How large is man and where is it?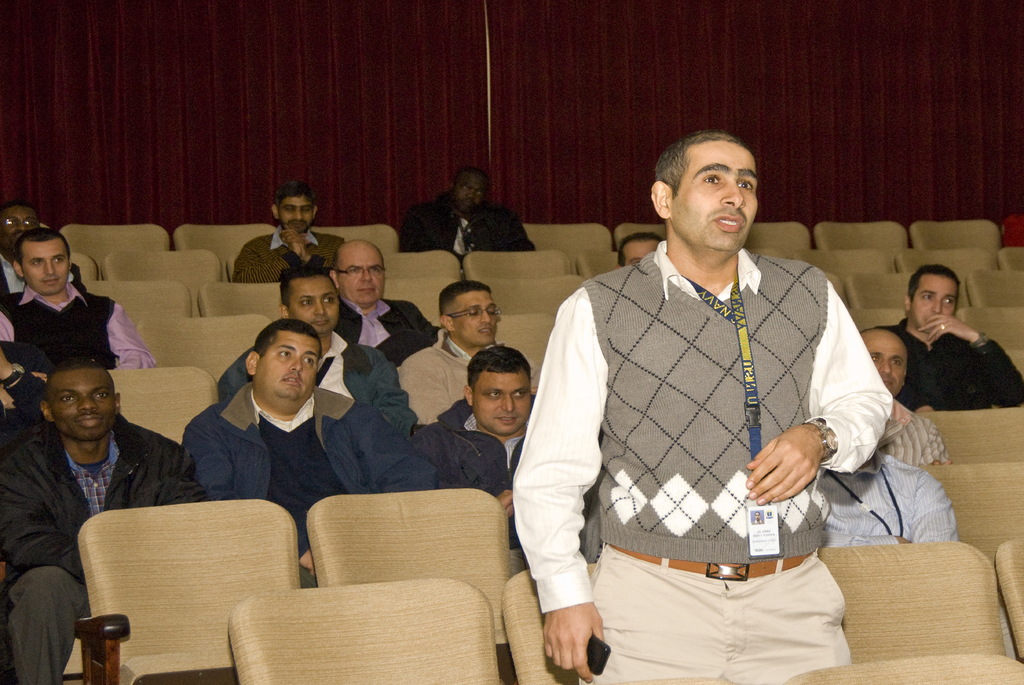
Bounding box: [left=333, top=236, right=438, bottom=361].
